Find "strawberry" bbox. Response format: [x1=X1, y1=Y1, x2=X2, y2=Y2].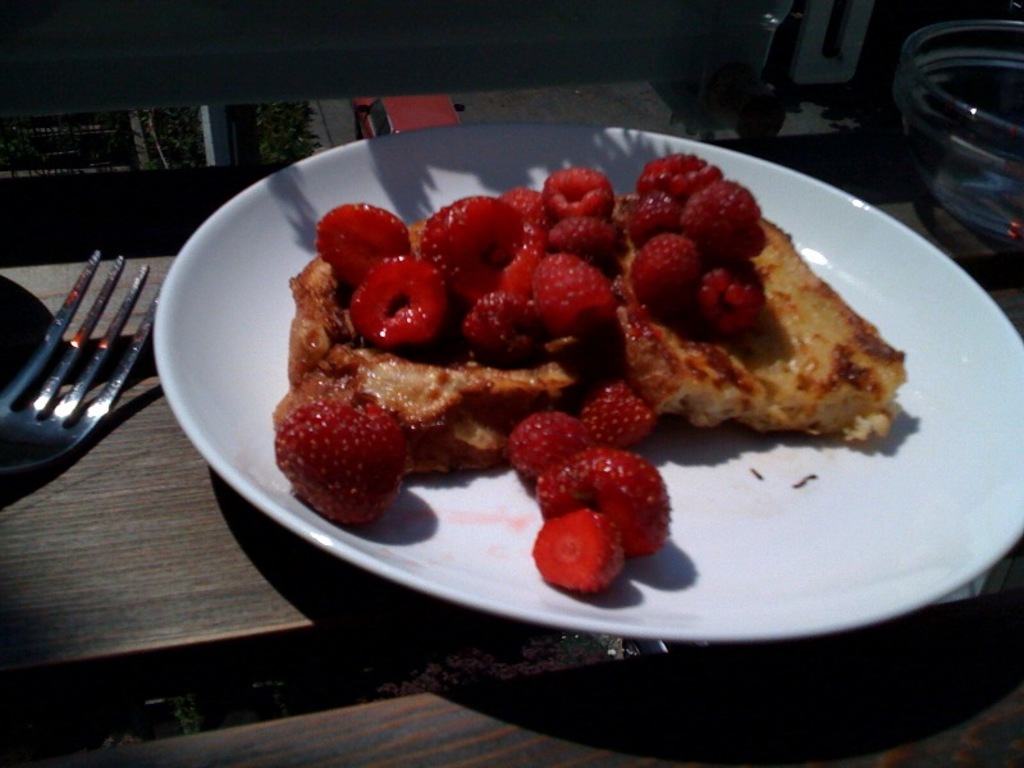
[x1=609, y1=192, x2=675, y2=250].
